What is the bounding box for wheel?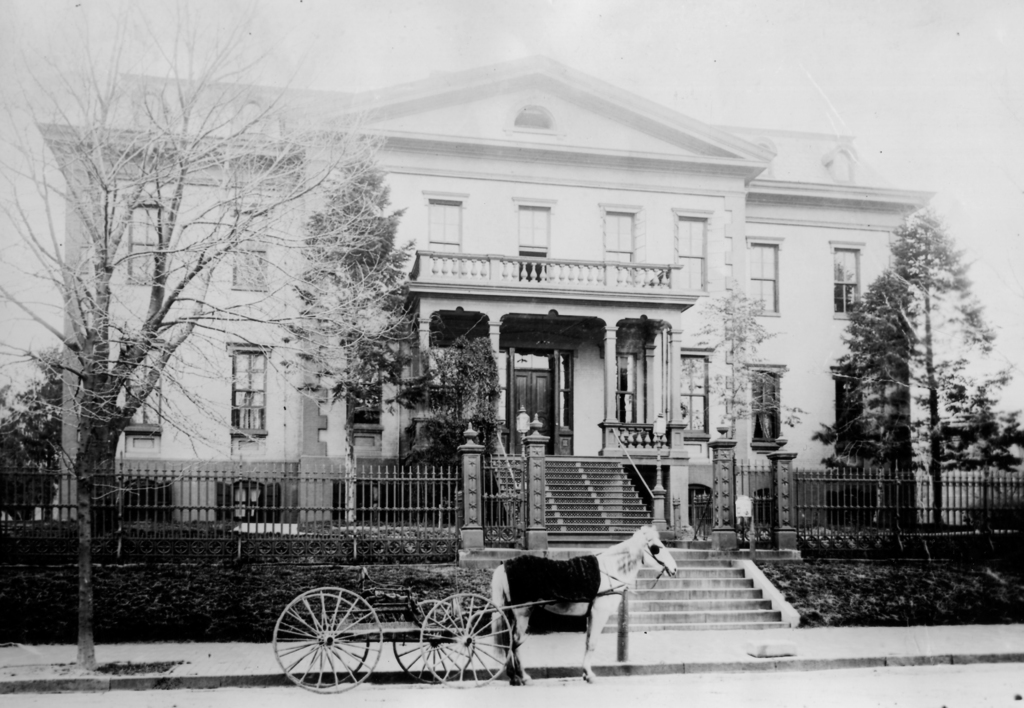
box(388, 597, 482, 680).
